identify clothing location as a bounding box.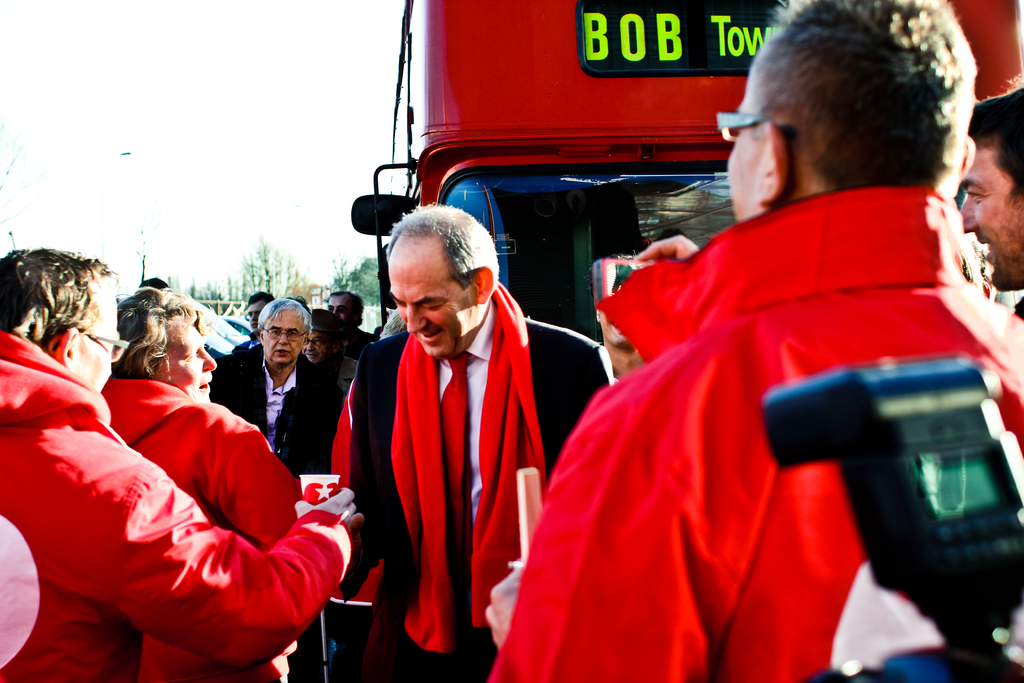
box(321, 279, 616, 682).
